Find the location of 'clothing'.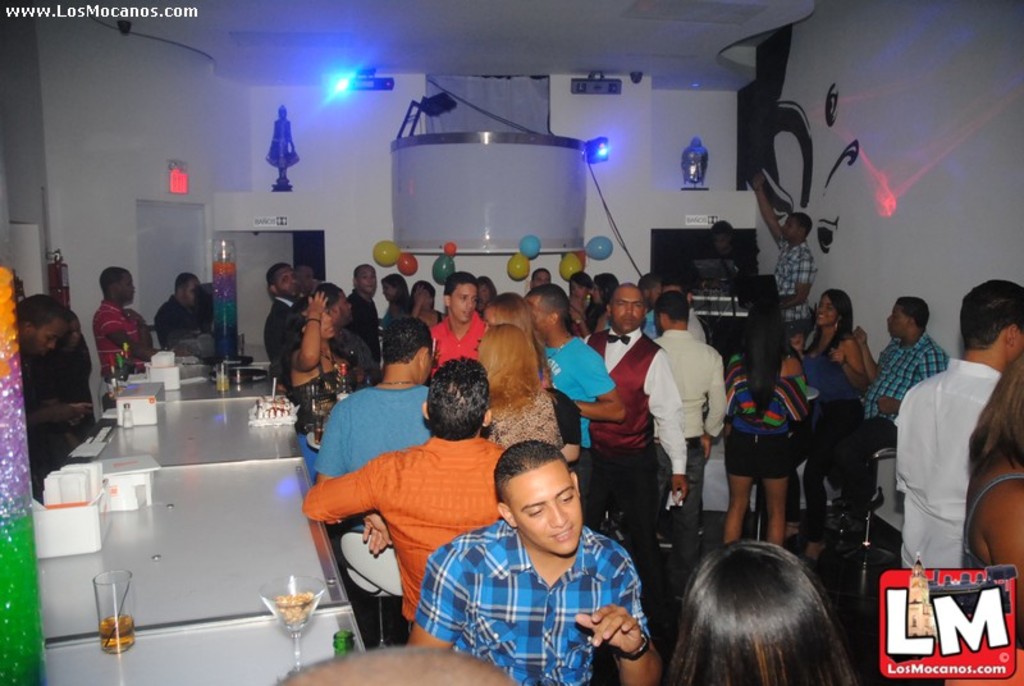
Location: [308,431,511,632].
